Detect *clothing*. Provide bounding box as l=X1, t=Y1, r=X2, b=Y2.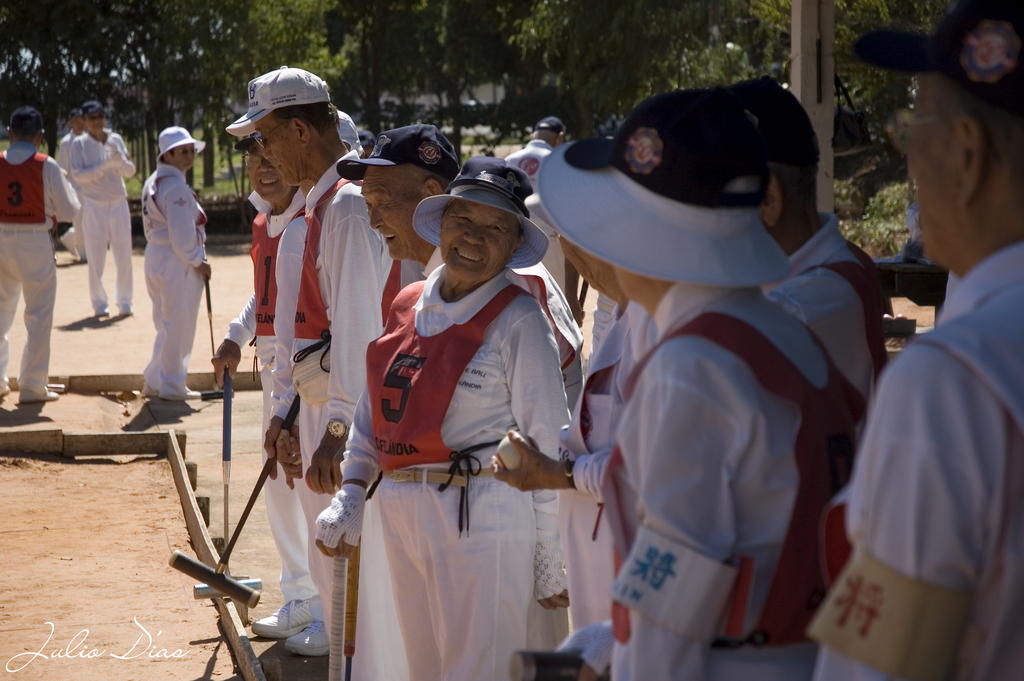
l=603, t=280, r=863, b=680.
